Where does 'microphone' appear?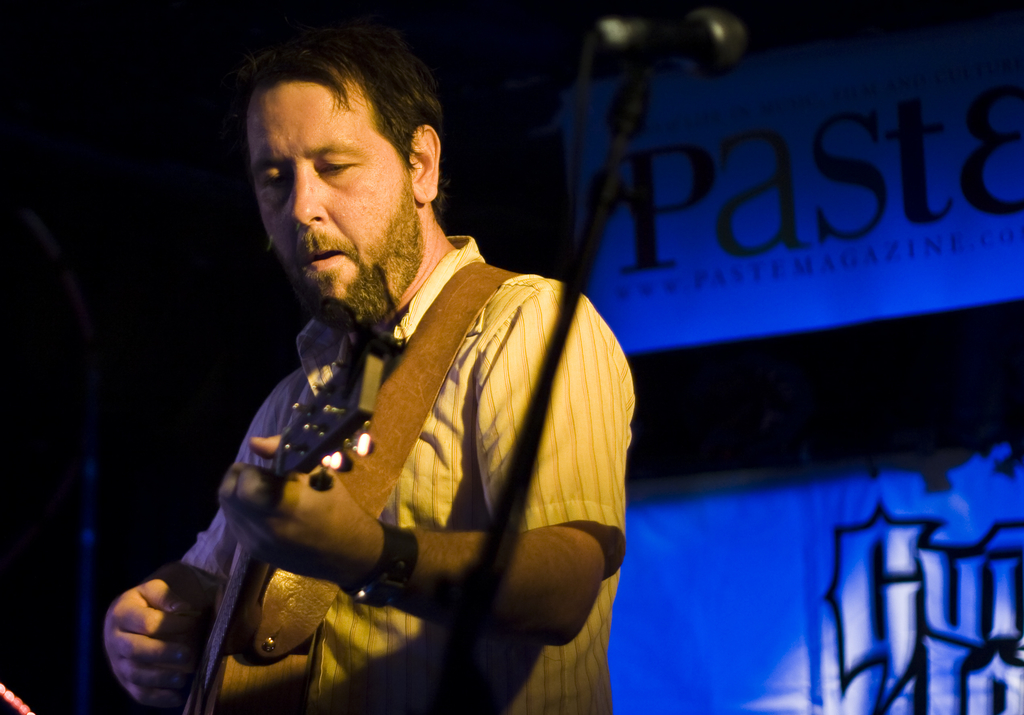
Appears at region(582, 6, 755, 72).
